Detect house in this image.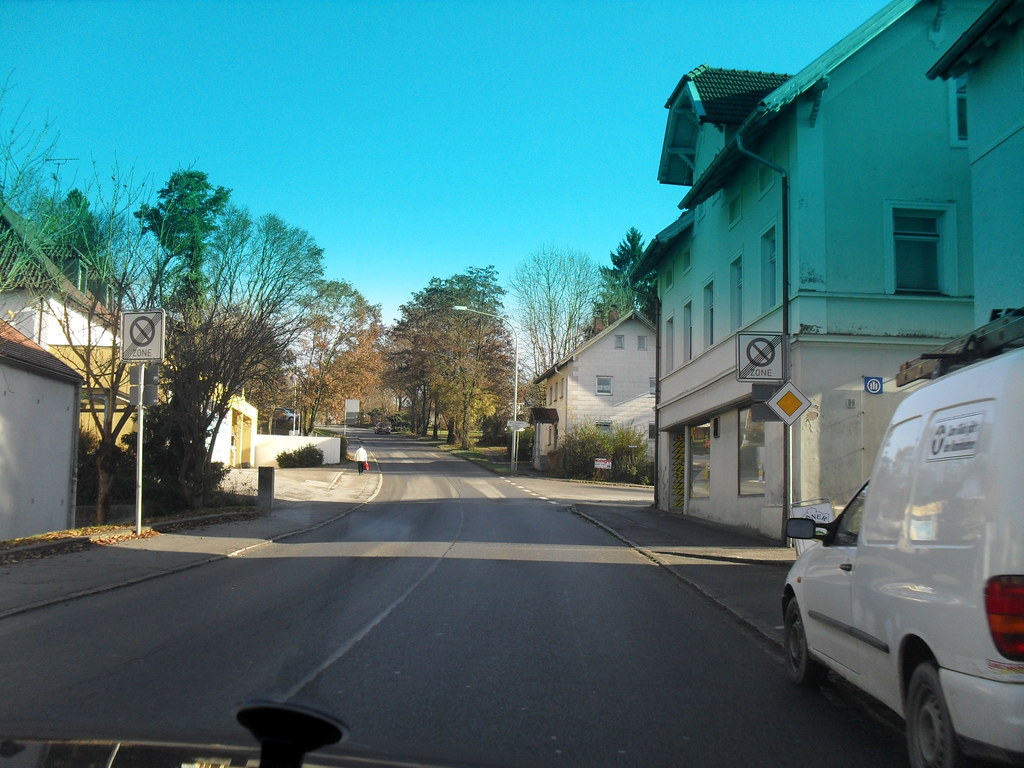
Detection: [156,349,265,468].
